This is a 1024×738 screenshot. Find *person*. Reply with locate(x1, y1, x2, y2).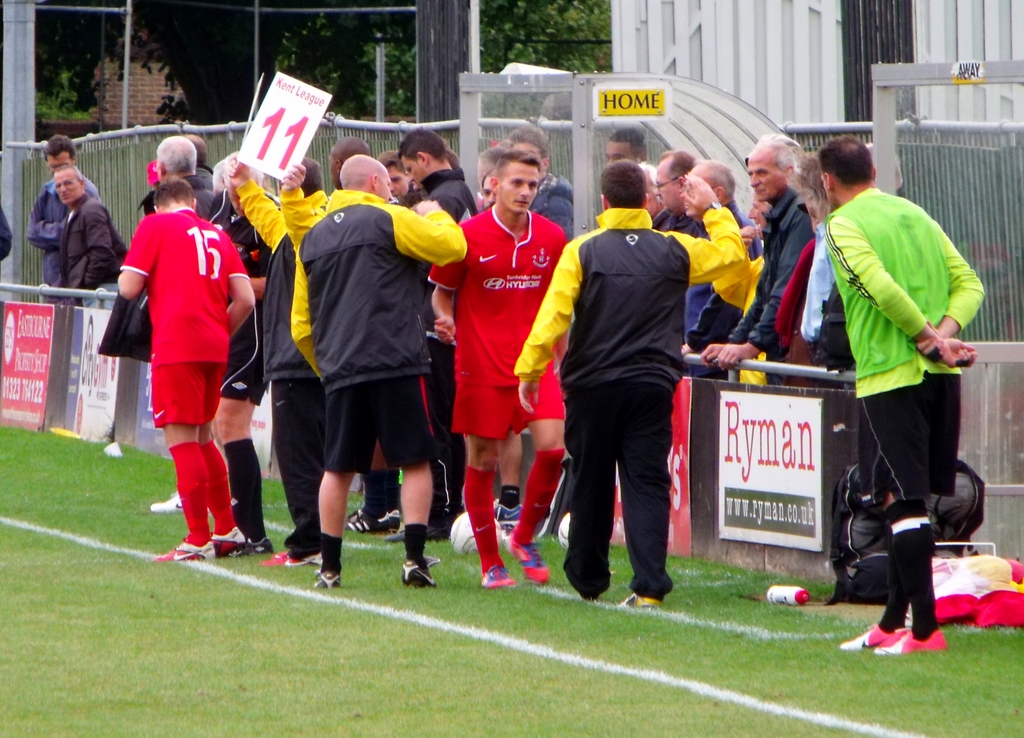
locate(653, 149, 704, 344).
